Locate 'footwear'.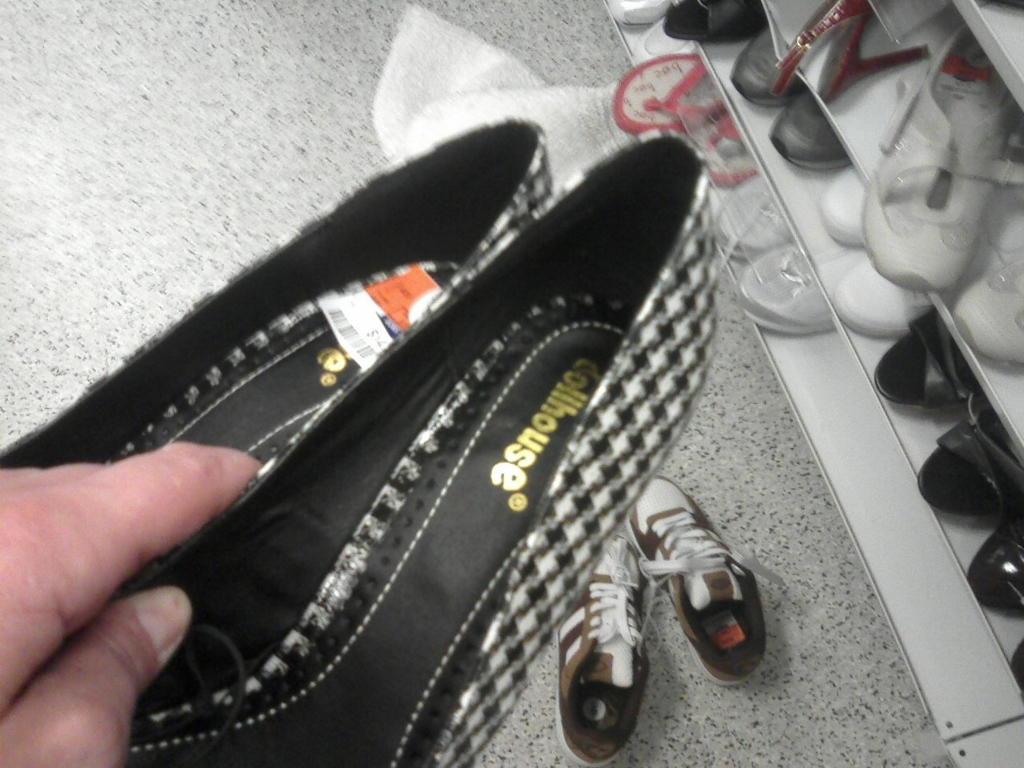
Bounding box: detection(554, 532, 658, 767).
